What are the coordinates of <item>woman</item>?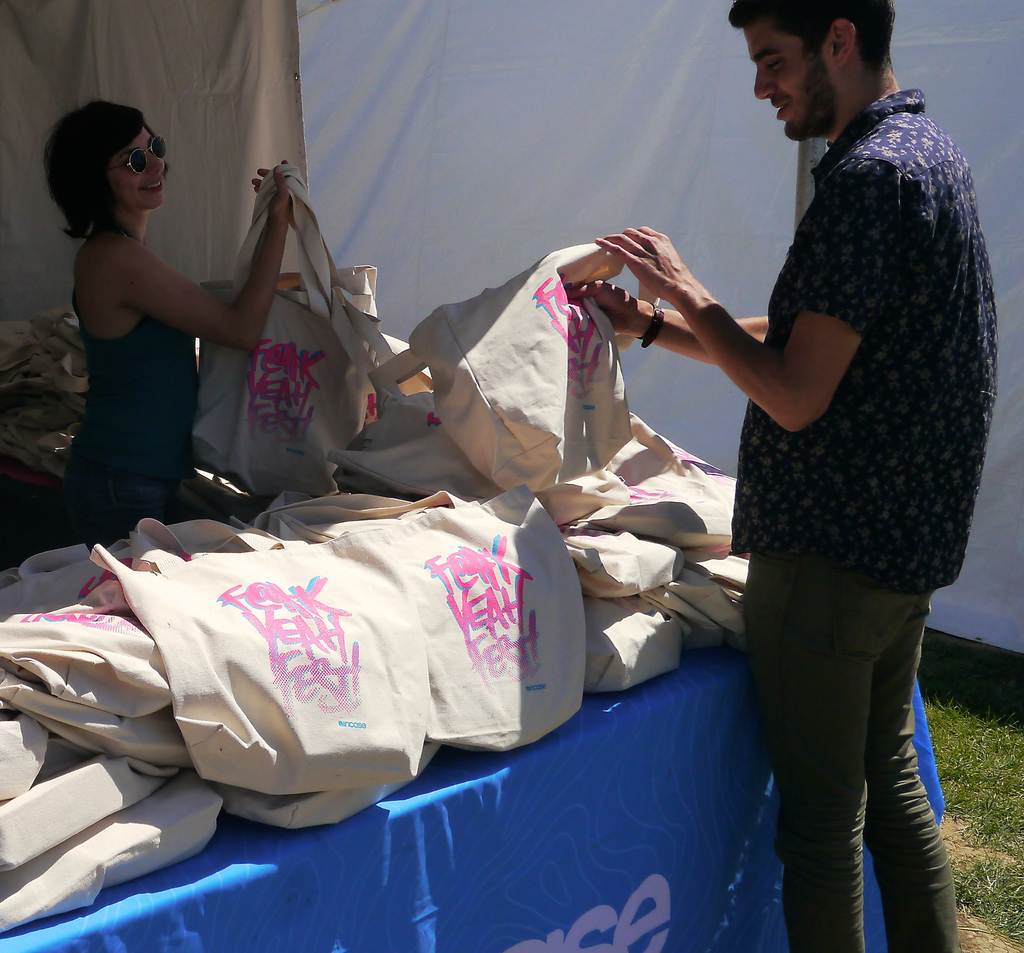
bbox(28, 95, 314, 559).
